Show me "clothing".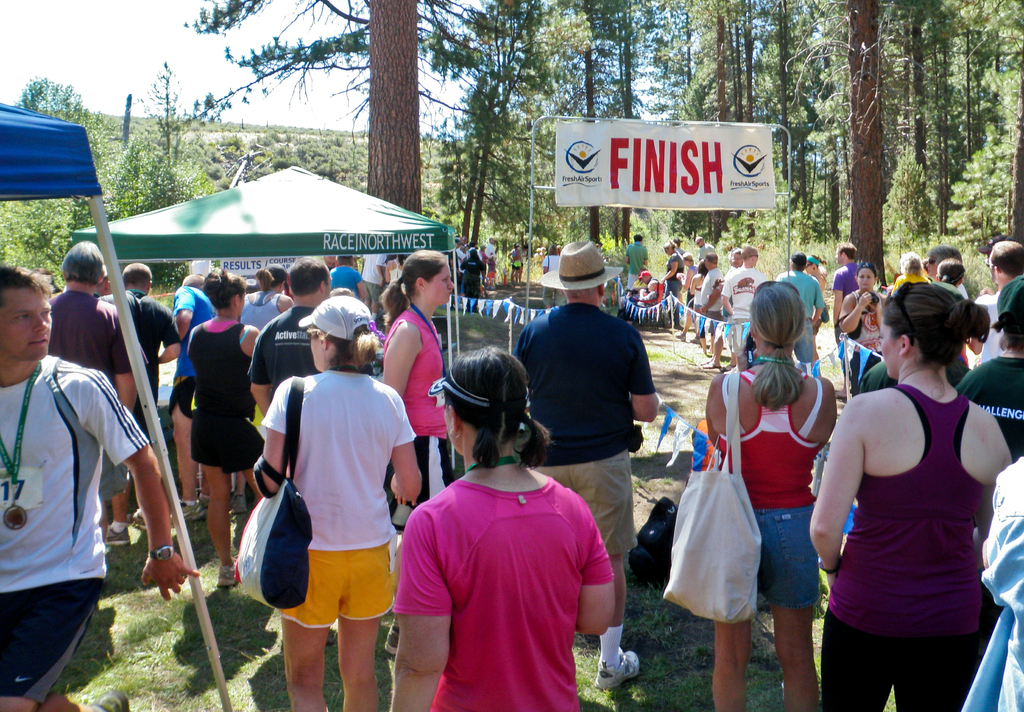
"clothing" is here: <bbox>849, 287, 886, 376</bbox>.
